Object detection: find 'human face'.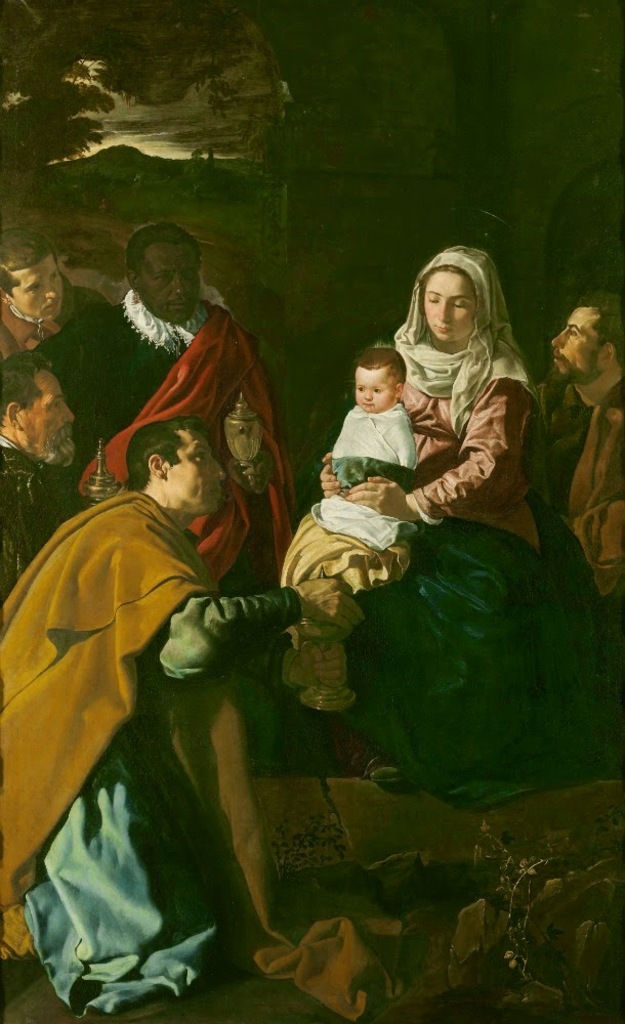
pyautogui.locateOnScreen(28, 358, 75, 465).
